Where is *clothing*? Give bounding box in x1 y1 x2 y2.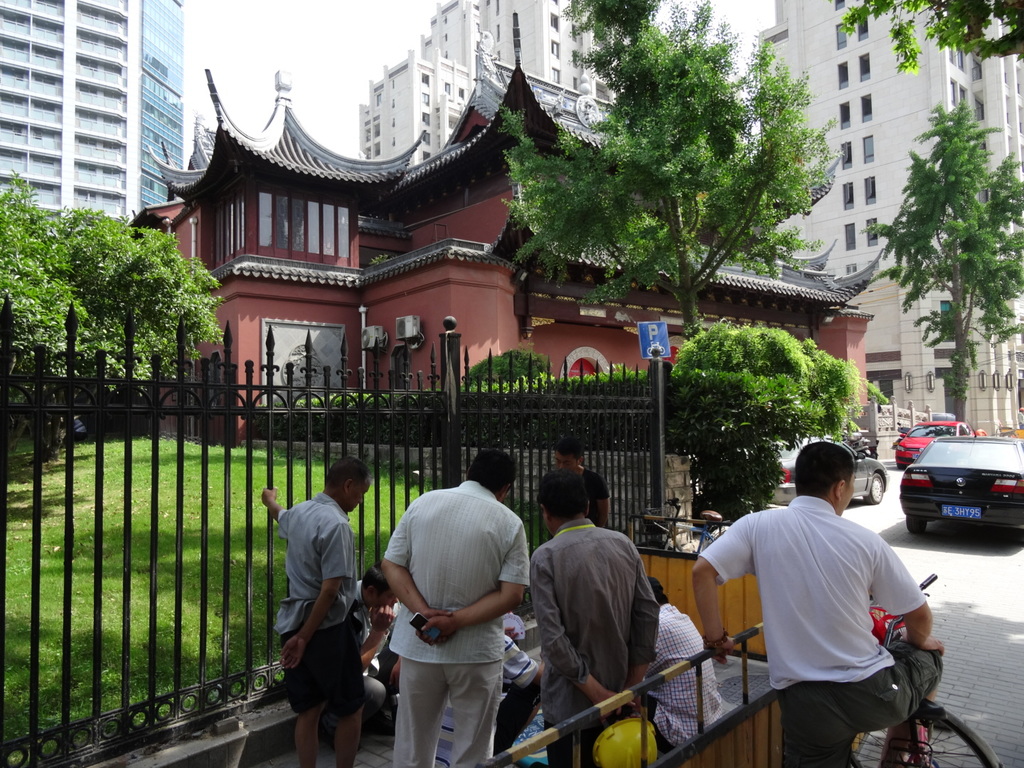
385 476 531 767.
